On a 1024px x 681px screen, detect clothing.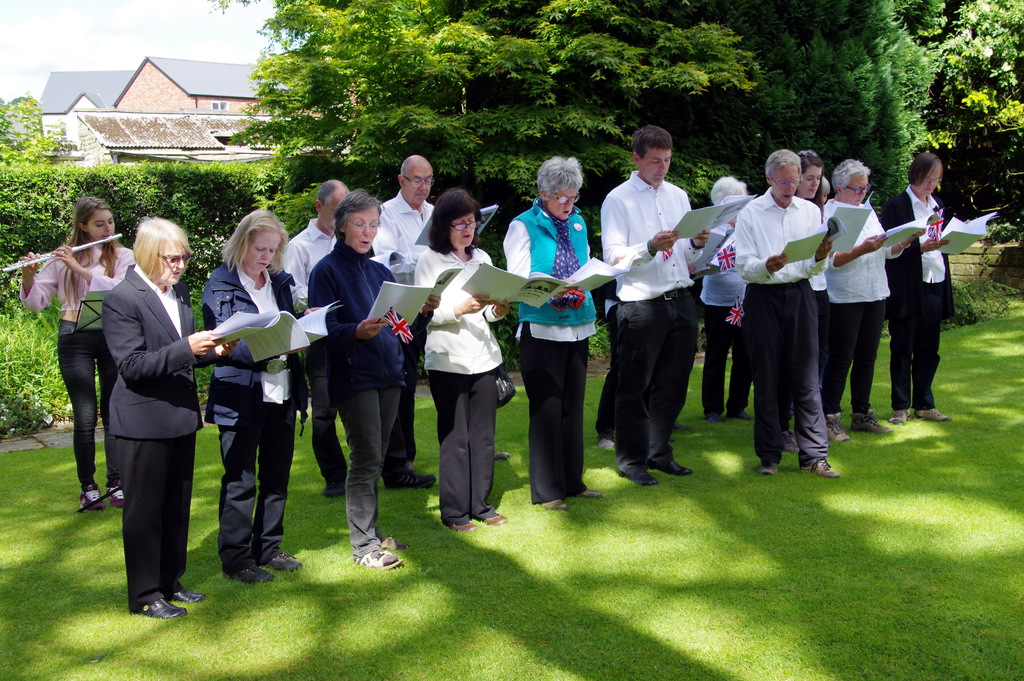
<region>300, 237, 405, 561</region>.
